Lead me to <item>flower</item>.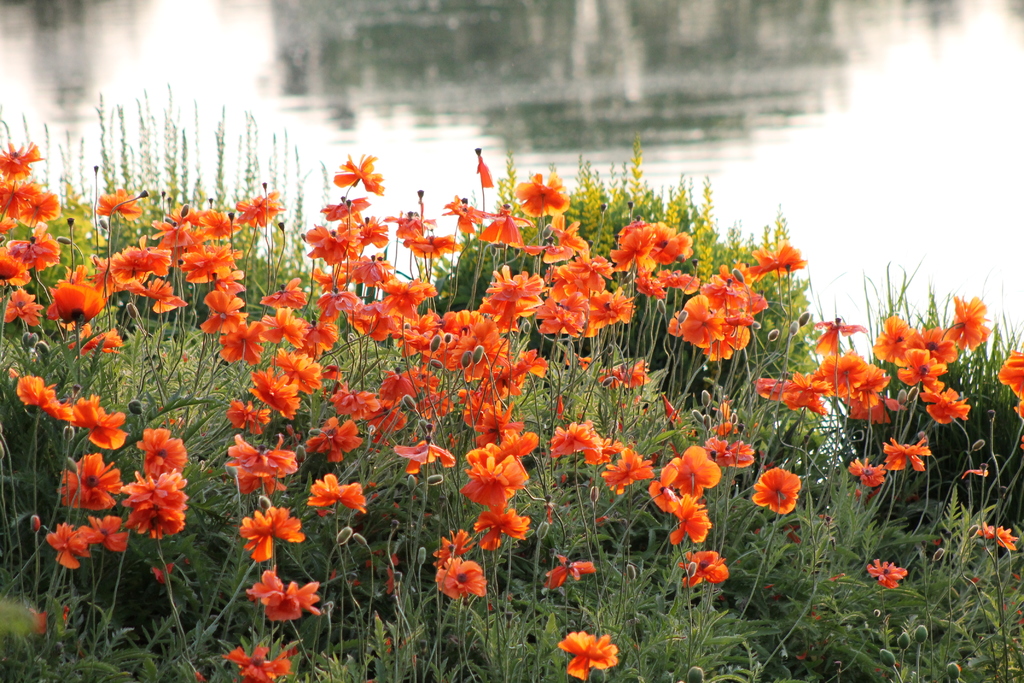
Lead to {"left": 395, "top": 437, "right": 451, "bottom": 479}.
